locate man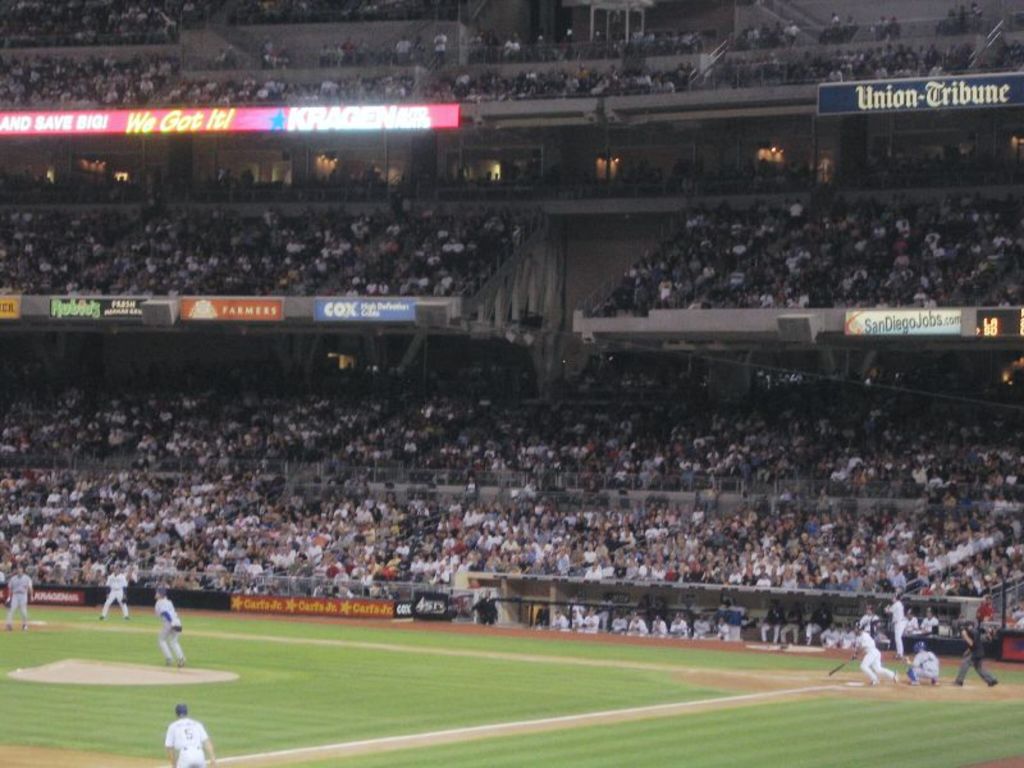
BBox(883, 628, 943, 698)
